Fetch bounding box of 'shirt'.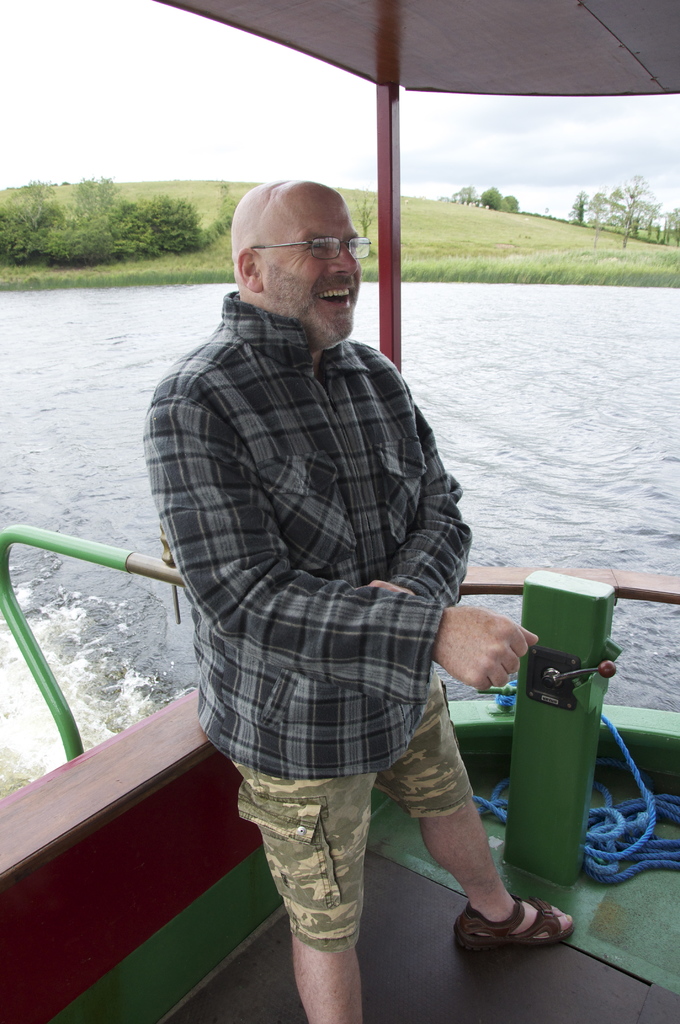
Bbox: [left=142, top=286, right=476, bottom=778].
